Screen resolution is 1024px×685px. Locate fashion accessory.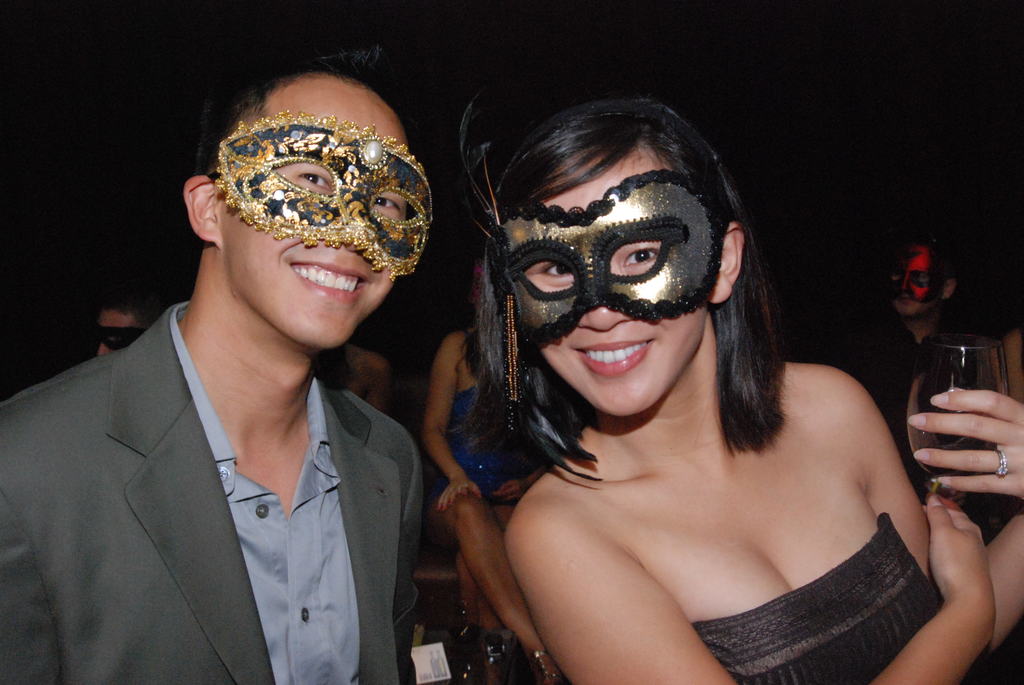
bbox(456, 88, 729, 480).
